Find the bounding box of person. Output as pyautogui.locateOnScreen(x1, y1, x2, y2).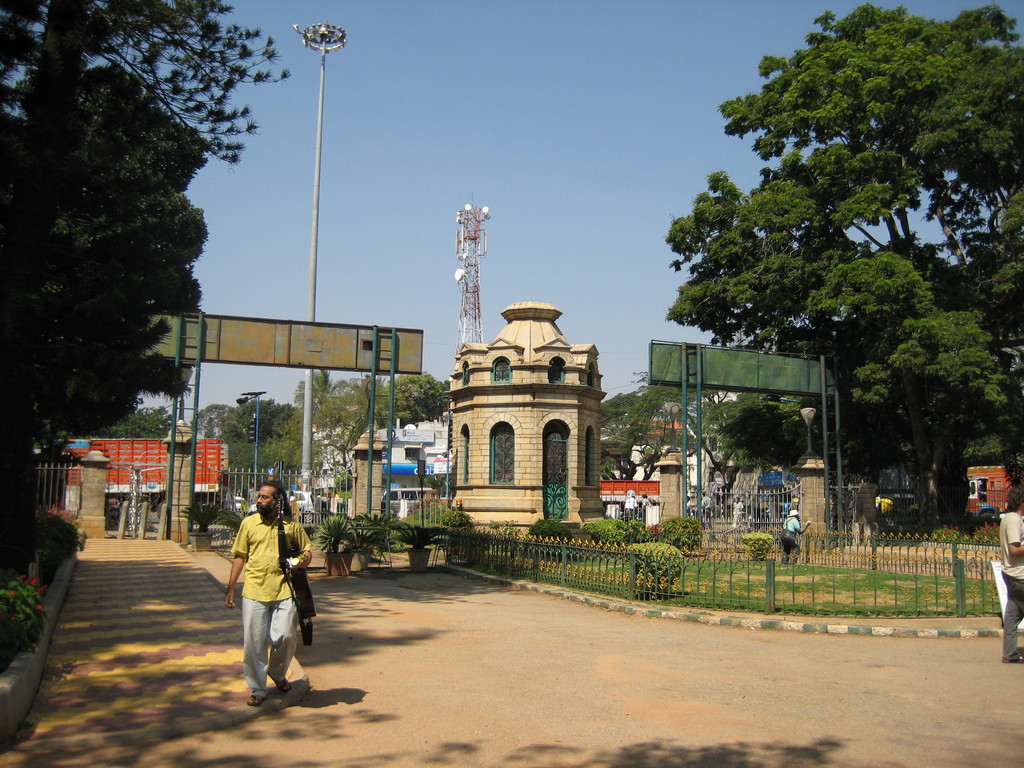
pyautogui.locateOnScreen(732, 495, 744, 531).
